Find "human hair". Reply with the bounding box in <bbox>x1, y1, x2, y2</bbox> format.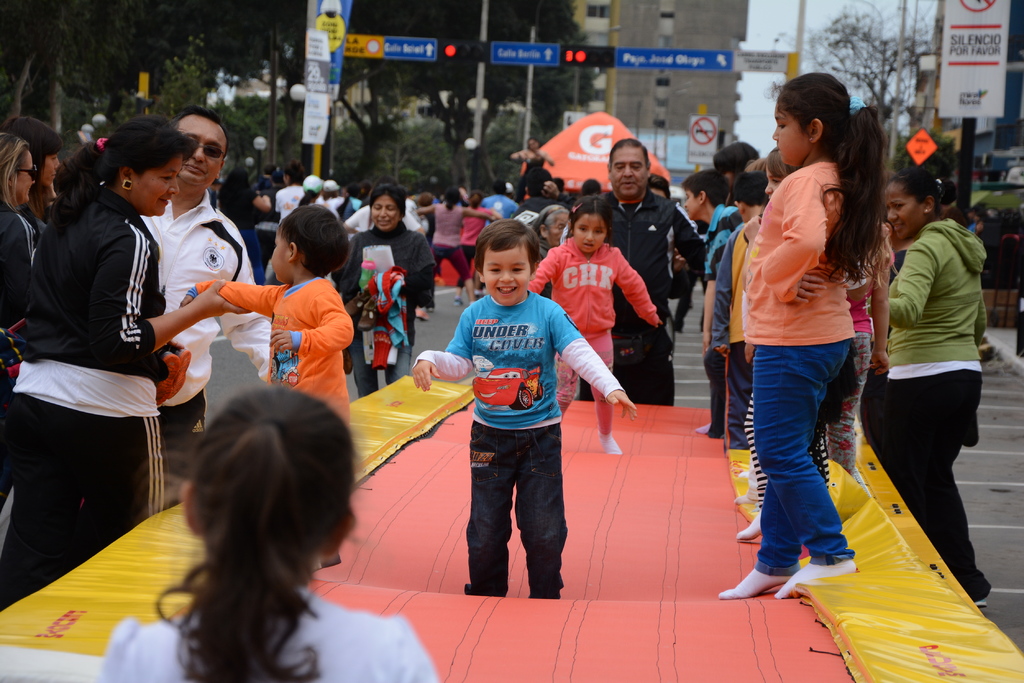
<bbox>580, 177, 604, 197</bbox>.
